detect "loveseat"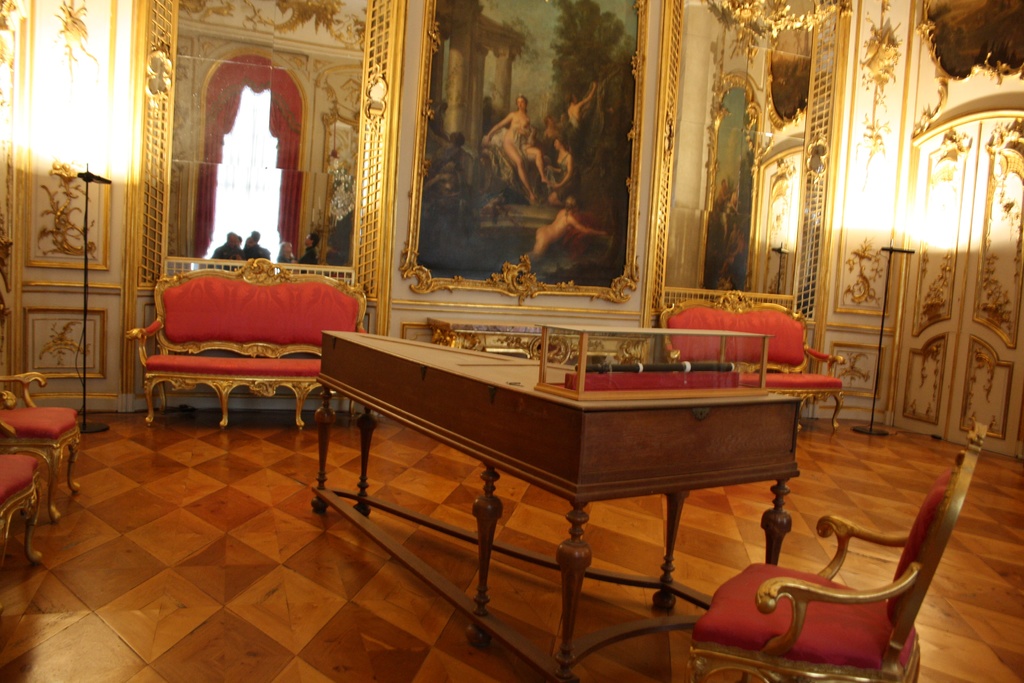
bbox(143, 259, 365, 409)
